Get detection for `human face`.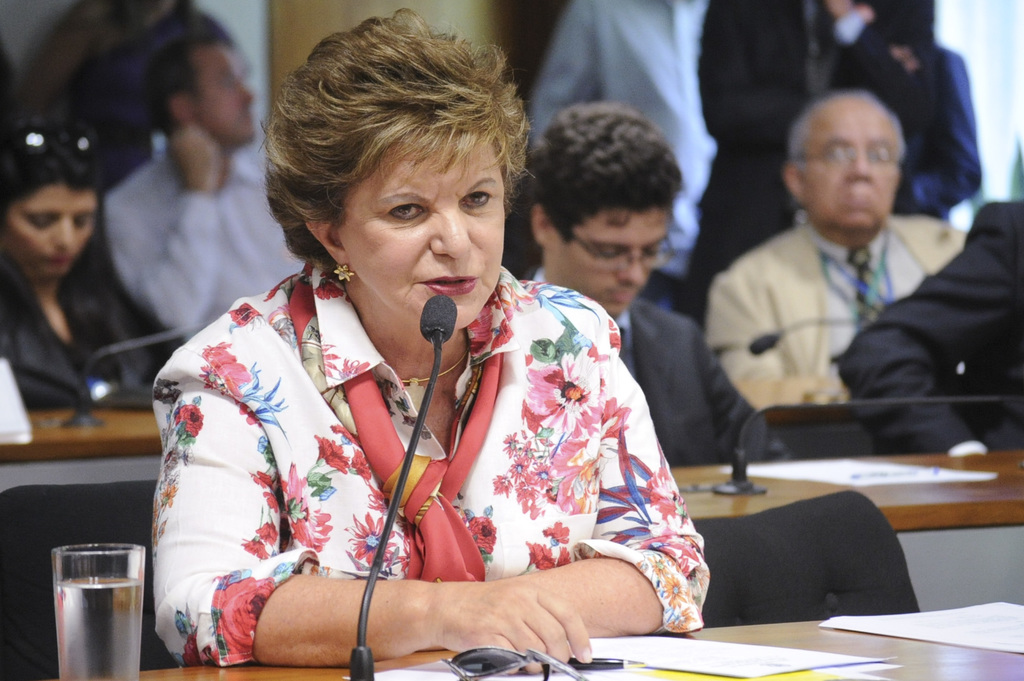
Detection: 5,183,97,278.
